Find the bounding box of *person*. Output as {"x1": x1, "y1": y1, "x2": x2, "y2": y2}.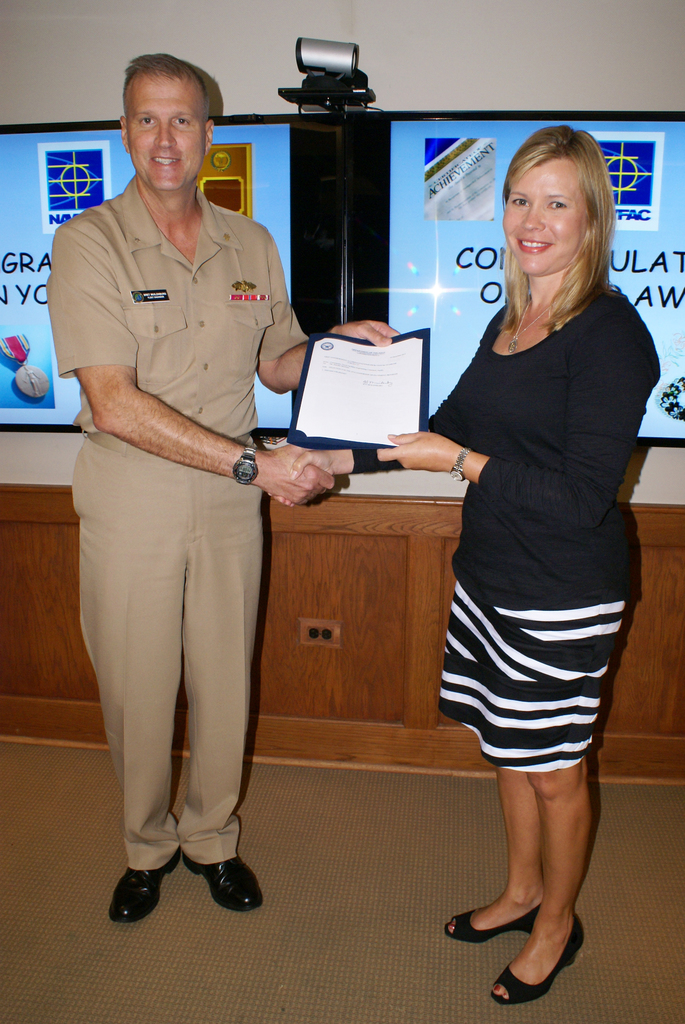
{"x1": 45, "y1": 49, "x2": 408, "y2": 929}.
